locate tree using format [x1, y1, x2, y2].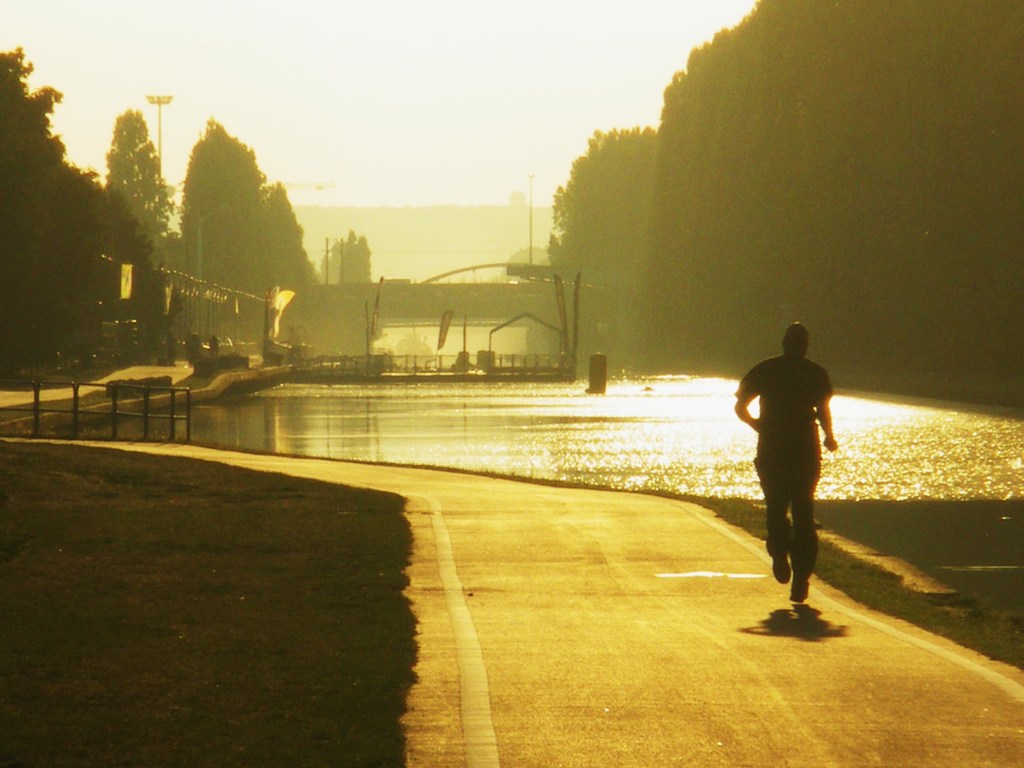
[176, 113, 270, 295].
